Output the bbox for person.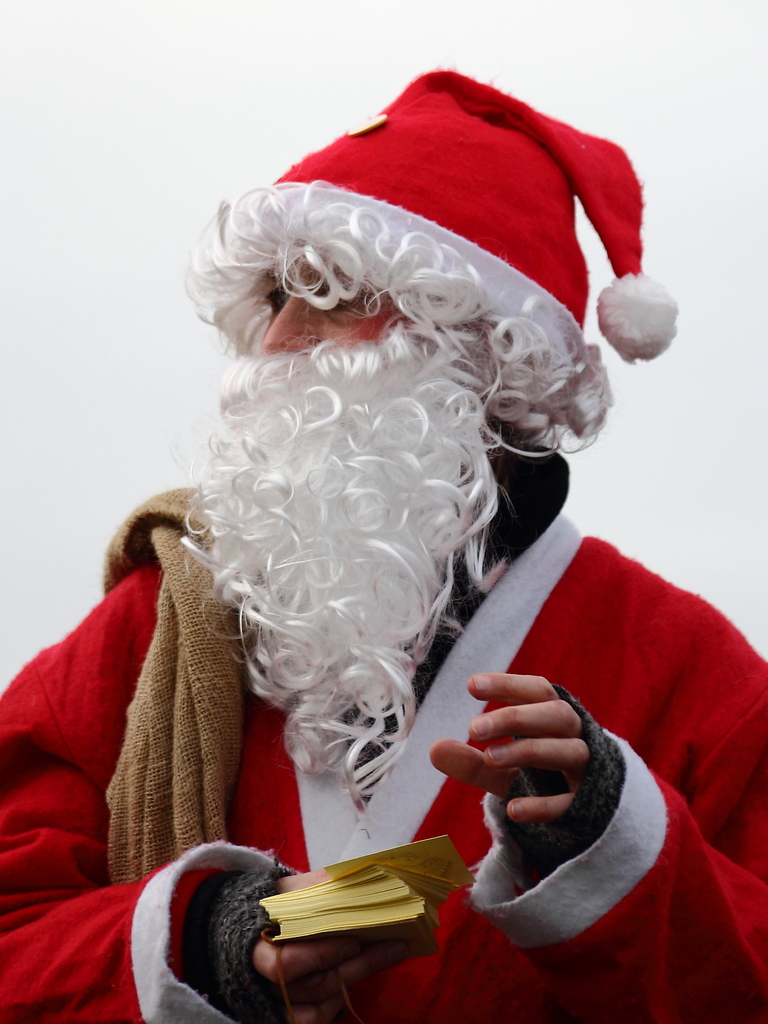
{"x1": 0, "y1": 65, "x2": 767, "y2": 1023}.
